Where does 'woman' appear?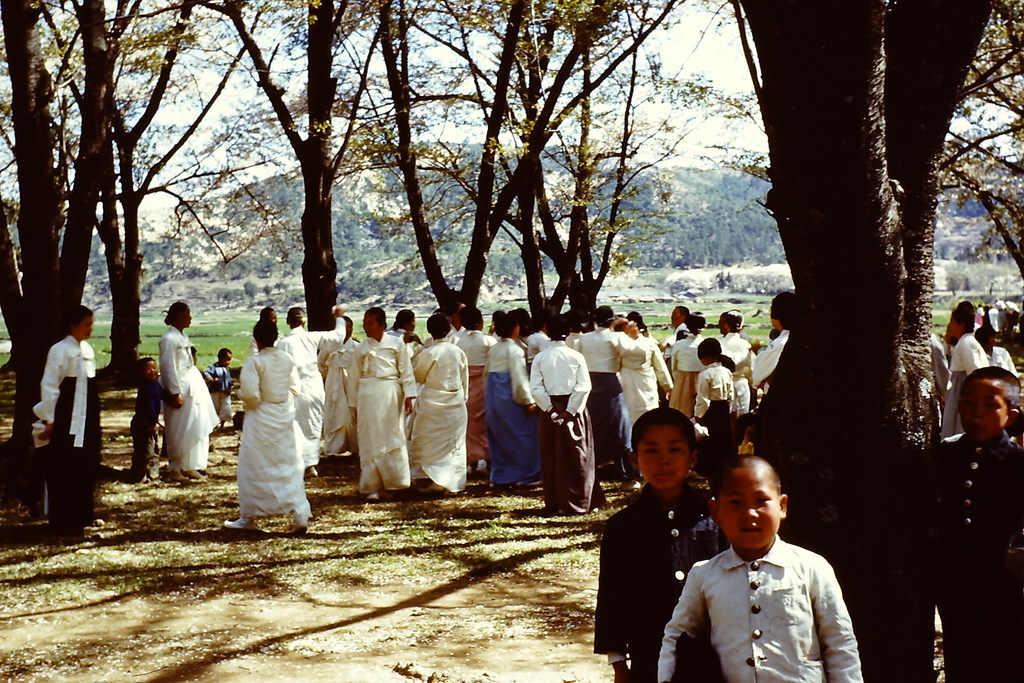
Appears at [223,320,317,527].
